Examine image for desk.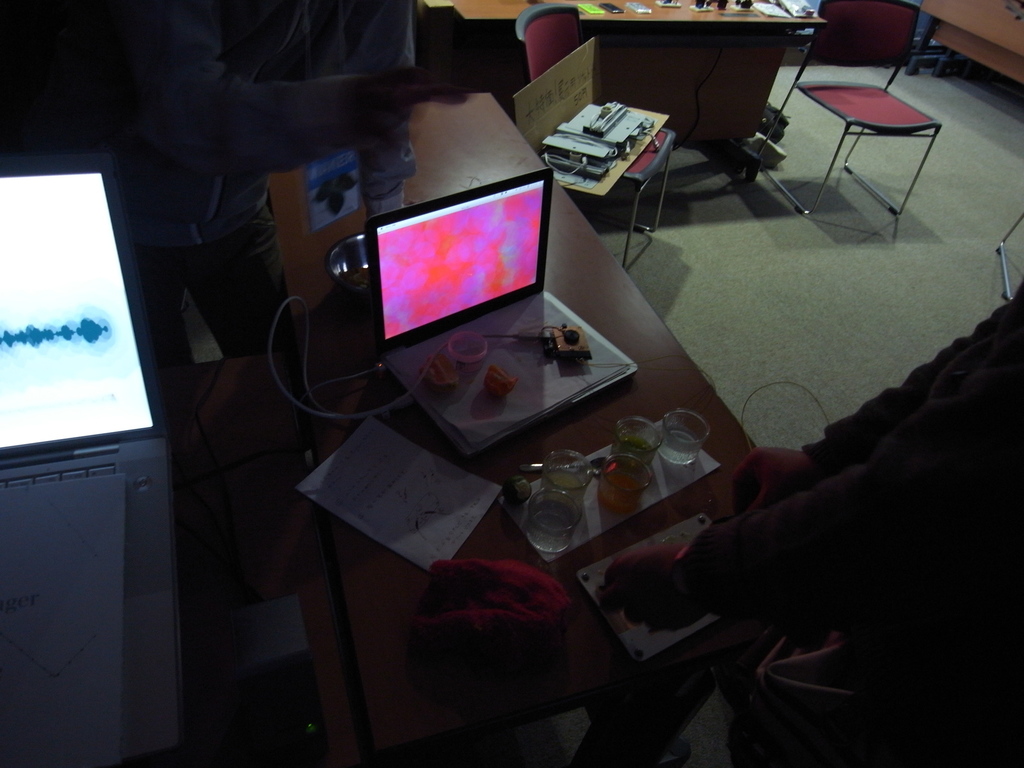
Examination result: pyautogui.locateOnScreen(419, 0, 824, 182).
